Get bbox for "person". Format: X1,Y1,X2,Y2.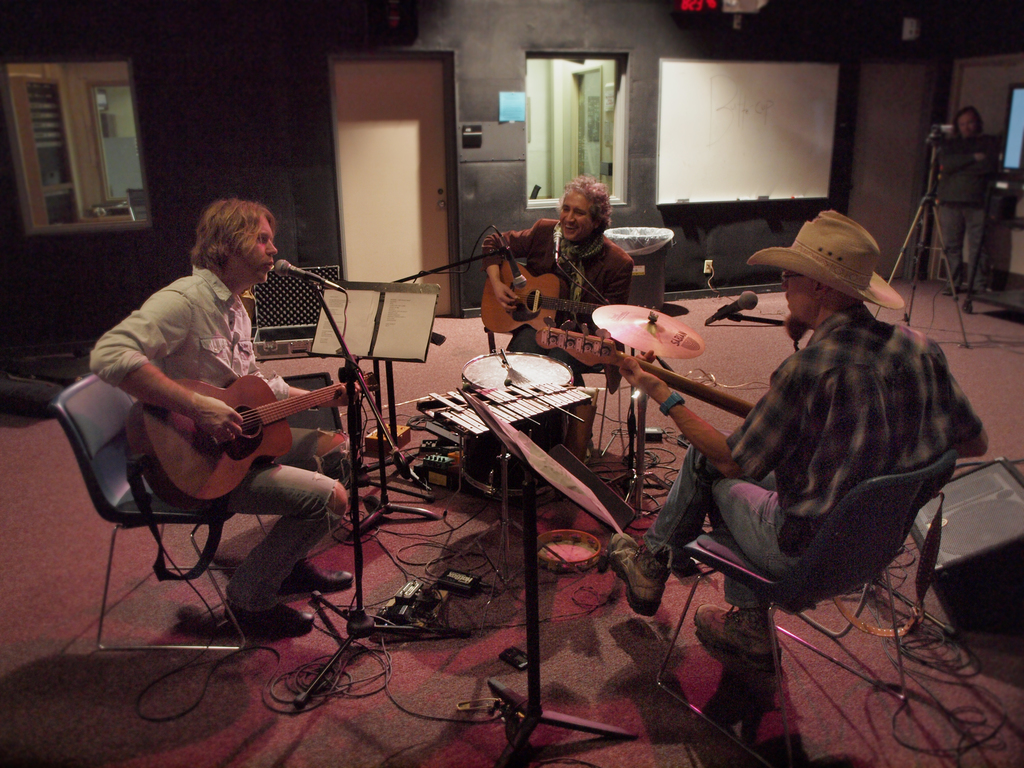
603,206,991,672.
